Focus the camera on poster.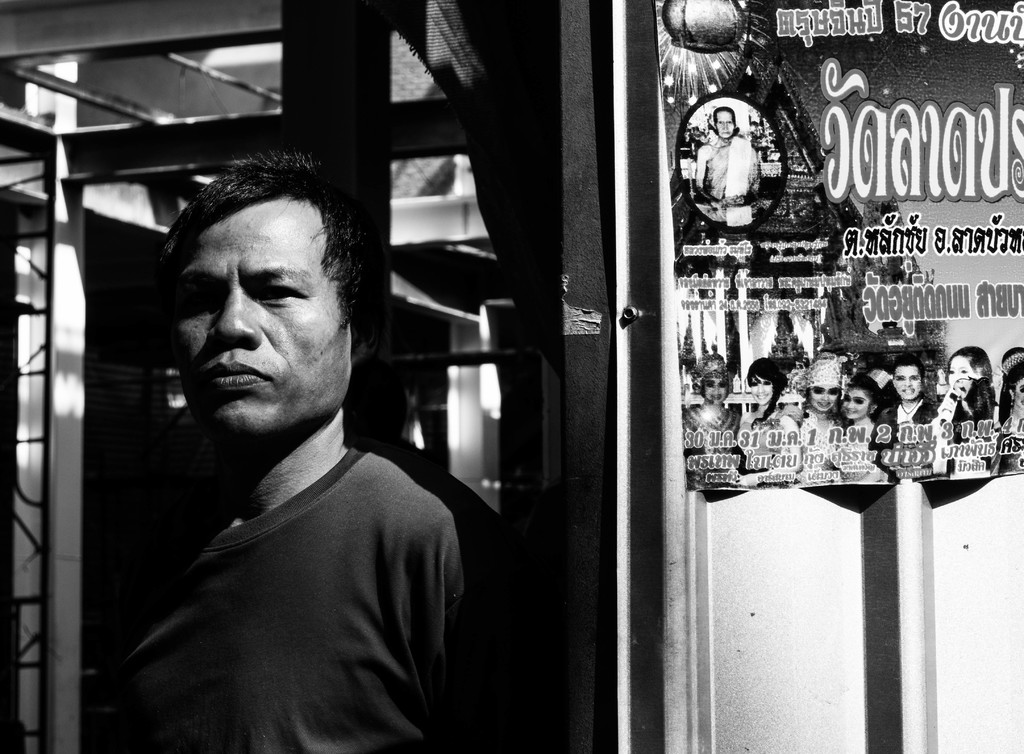
Focus region: [x1=649, y1=1, x2=1023, y2=491].
